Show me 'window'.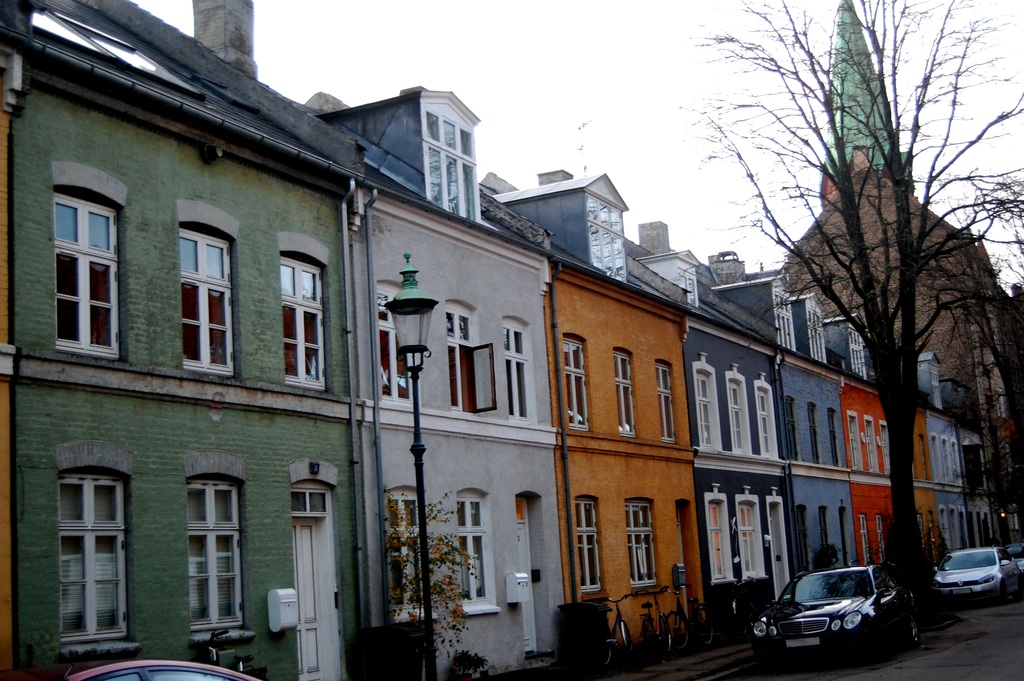
'window' is here: <region>585, 189, 628, 285</region>.
